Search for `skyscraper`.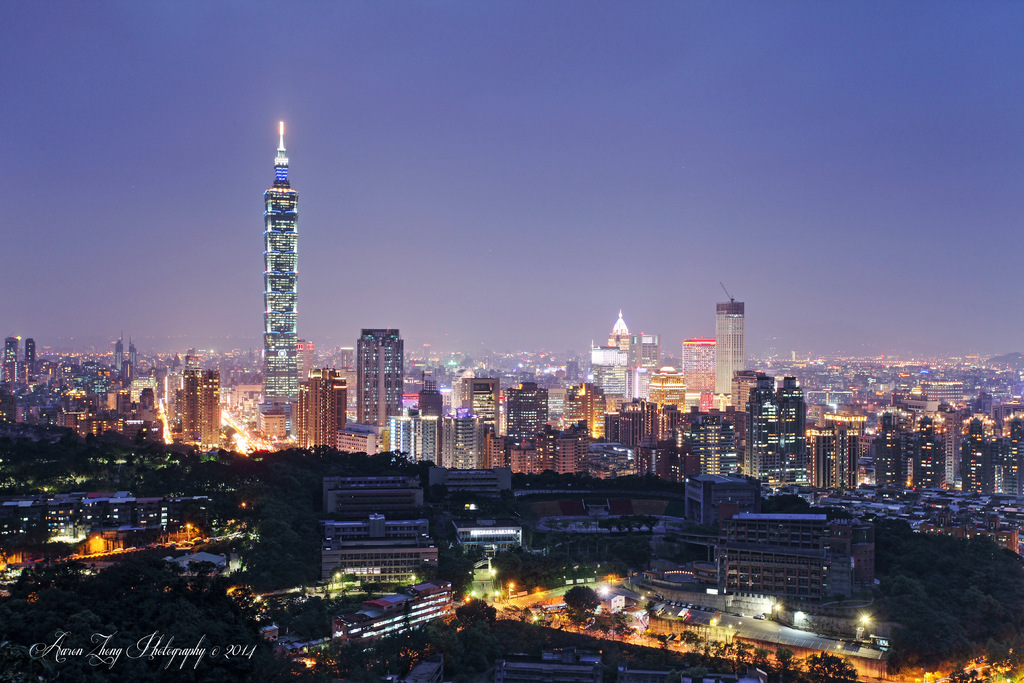
Found at {"left": 266, "top": 118, "right": 301, "bottom": 402}.
